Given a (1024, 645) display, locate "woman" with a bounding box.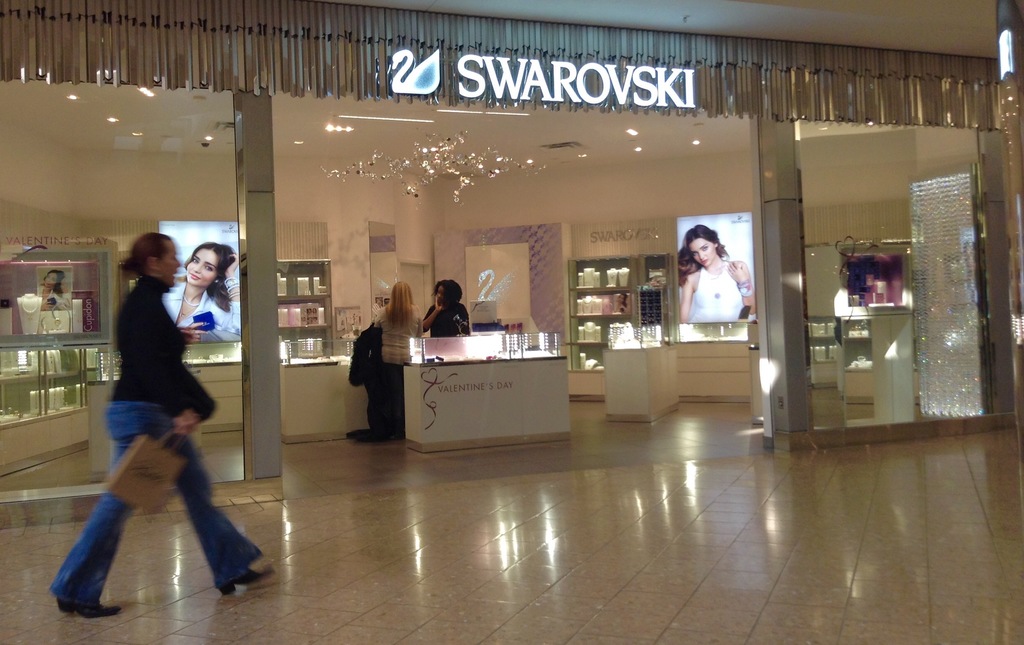
Located: select_region(161, 239, 243, 342).
